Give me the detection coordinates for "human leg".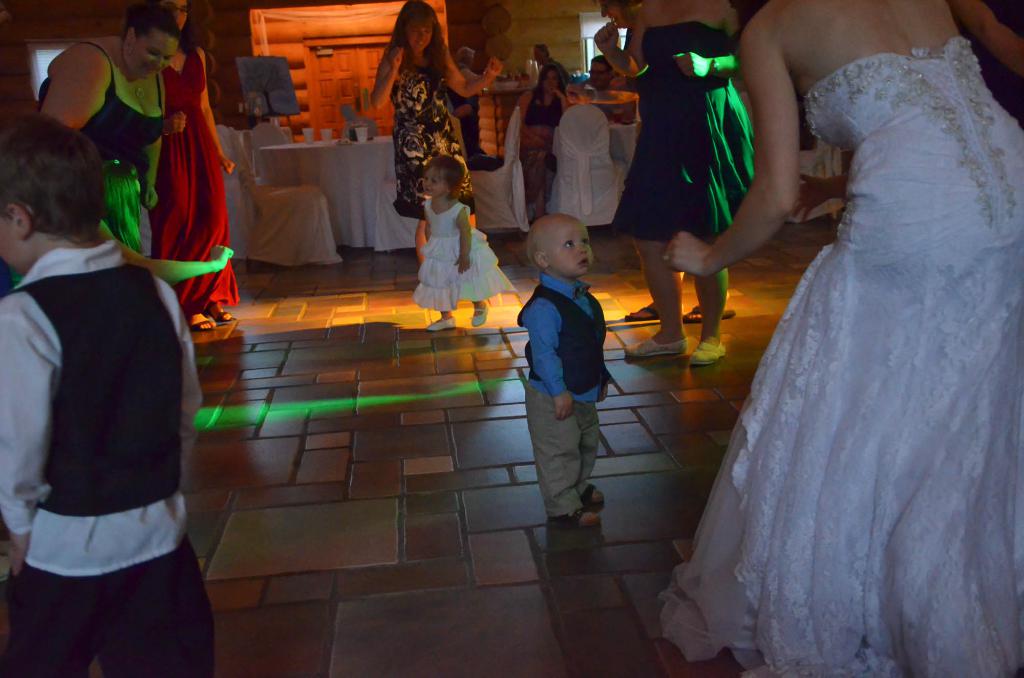
(471,292,489,330).
